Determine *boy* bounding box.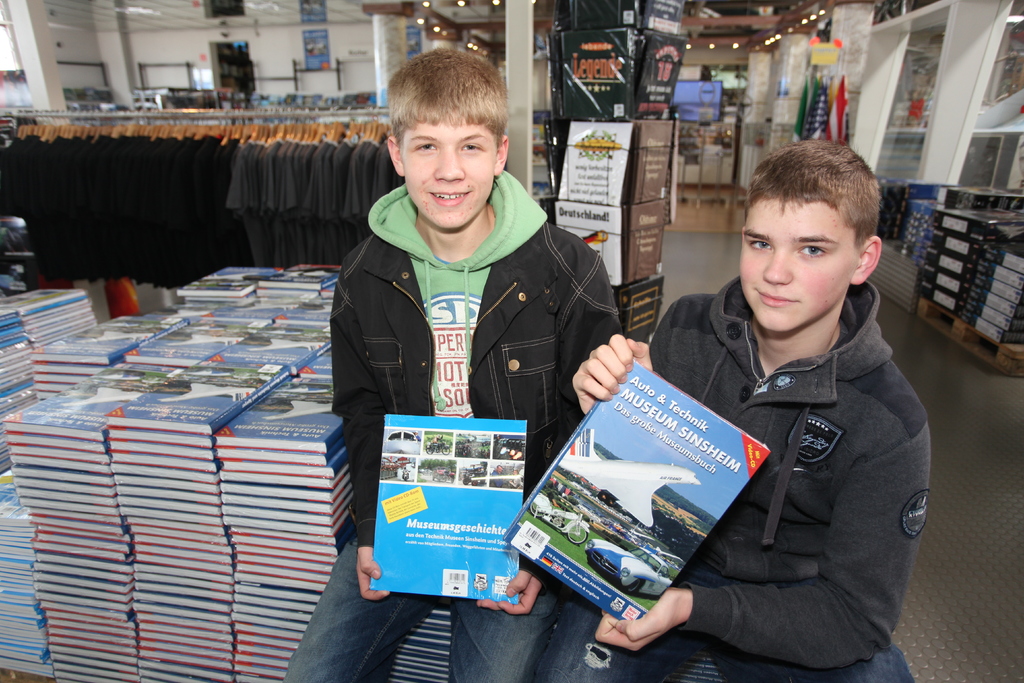
Determined: (left=283, top=40, right=621, bottom=682).
